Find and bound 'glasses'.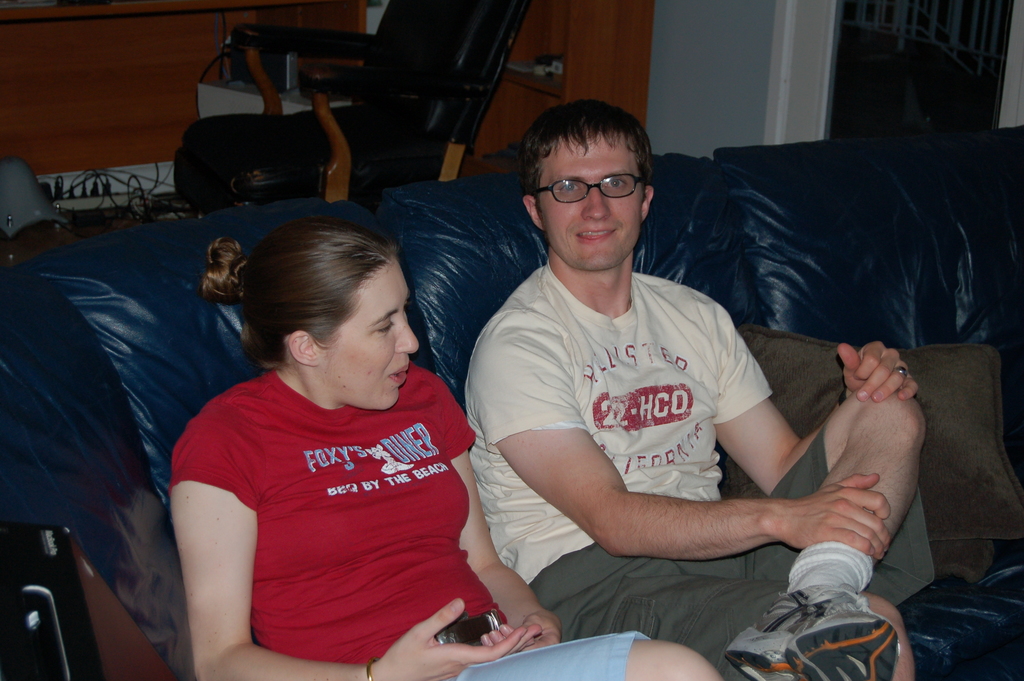
Bound: (x1=524, y1=163, x2=652, y2=195).
